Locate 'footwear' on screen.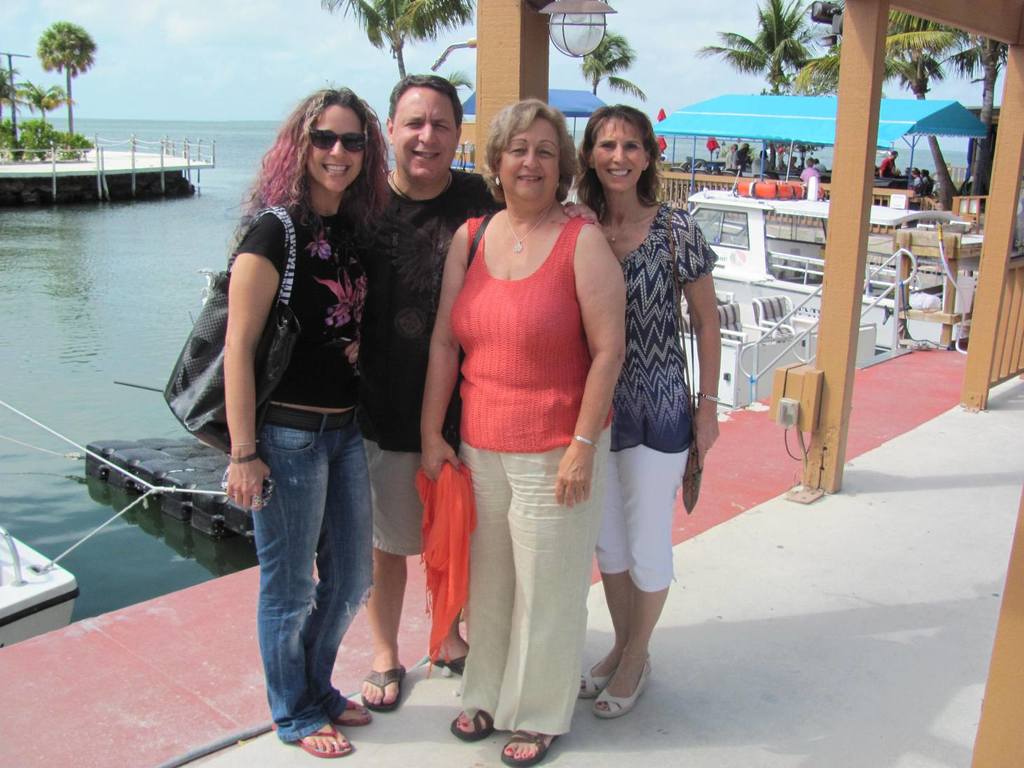
On screen at l=499, t=725, r=561, b=767.
